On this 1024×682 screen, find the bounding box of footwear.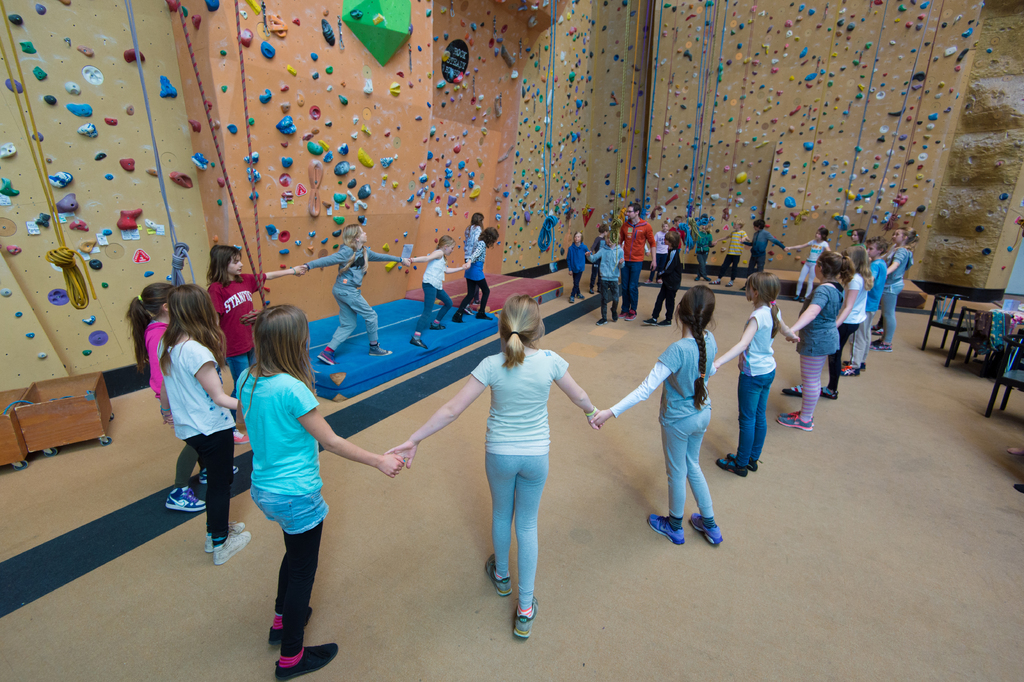
Bounding box: (165, 486, 203, 510).
